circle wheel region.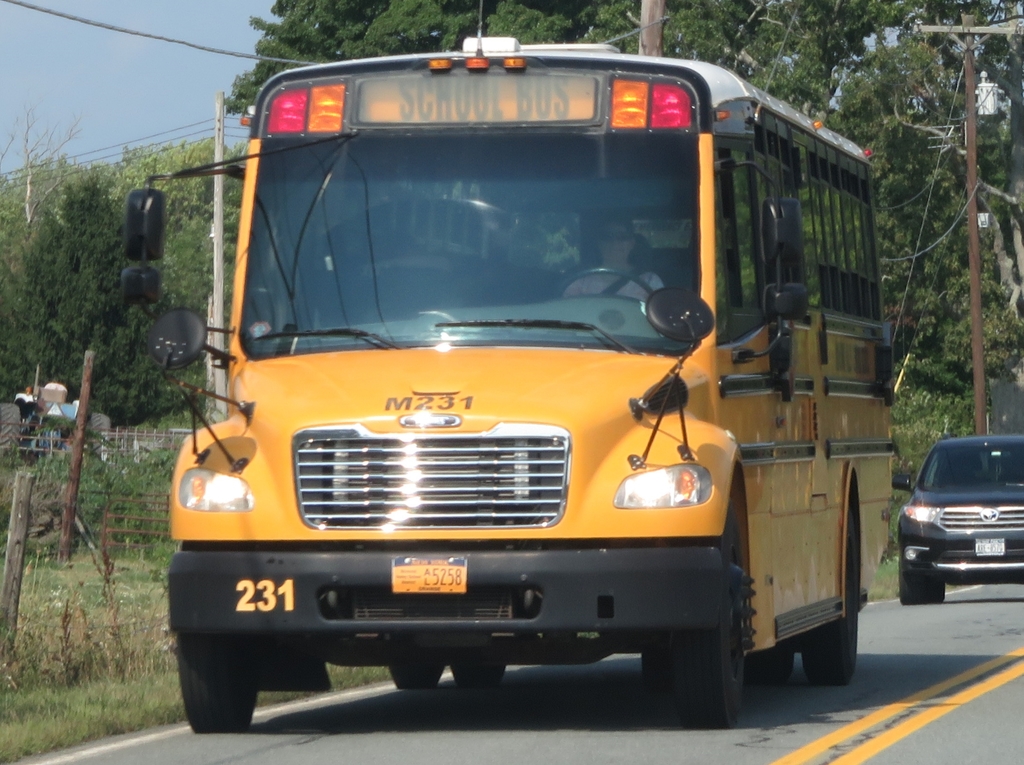
Region: region(933, 579, 945, 597).
